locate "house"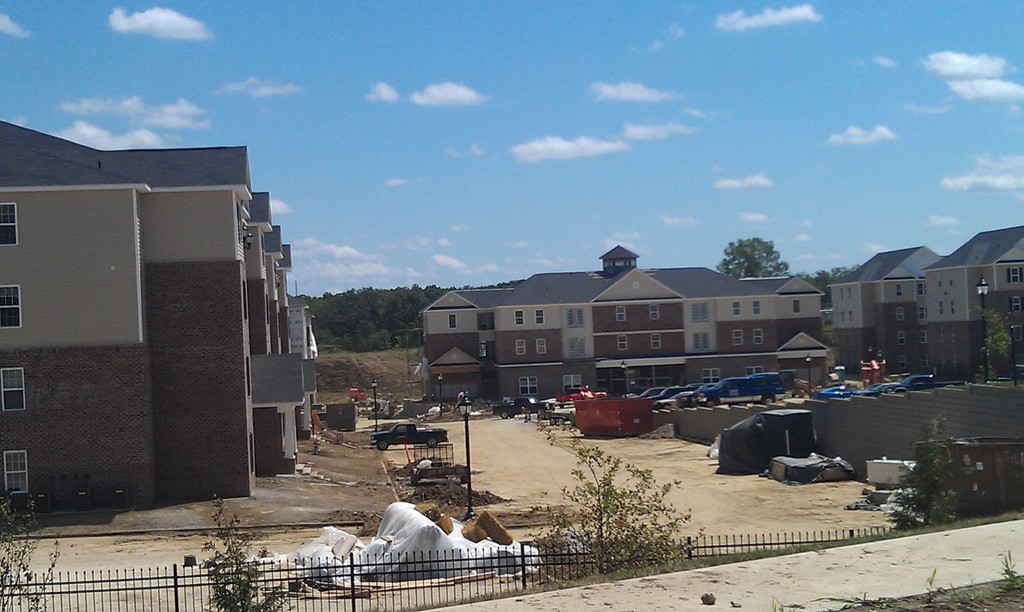
[x1=829, y1=246, x2=950, y2=392]
